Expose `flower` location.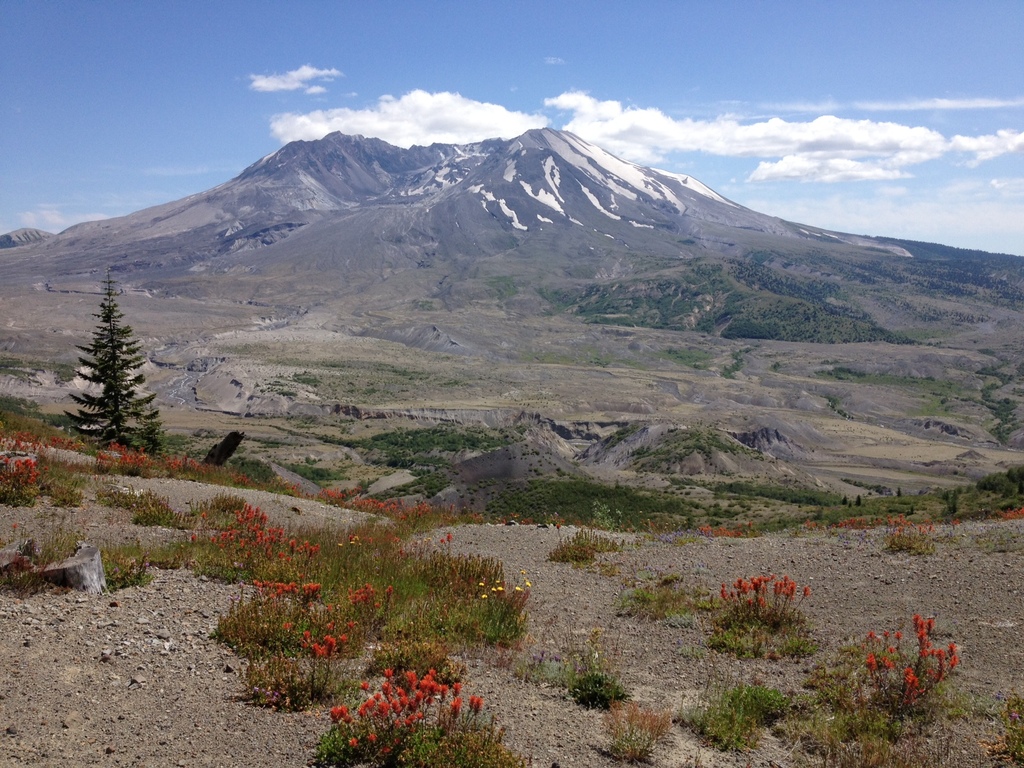
Exposed at {"x1": 523, "y1": 570, "x2": 527, "y2": 576}.
